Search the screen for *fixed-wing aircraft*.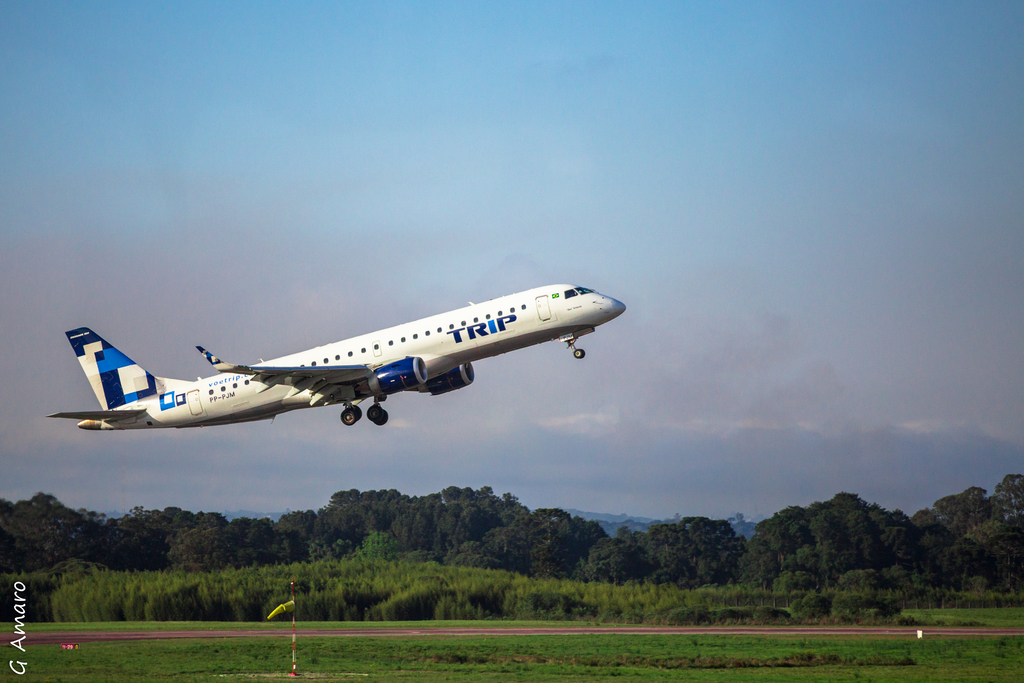
Found at 48/306/624/433.
